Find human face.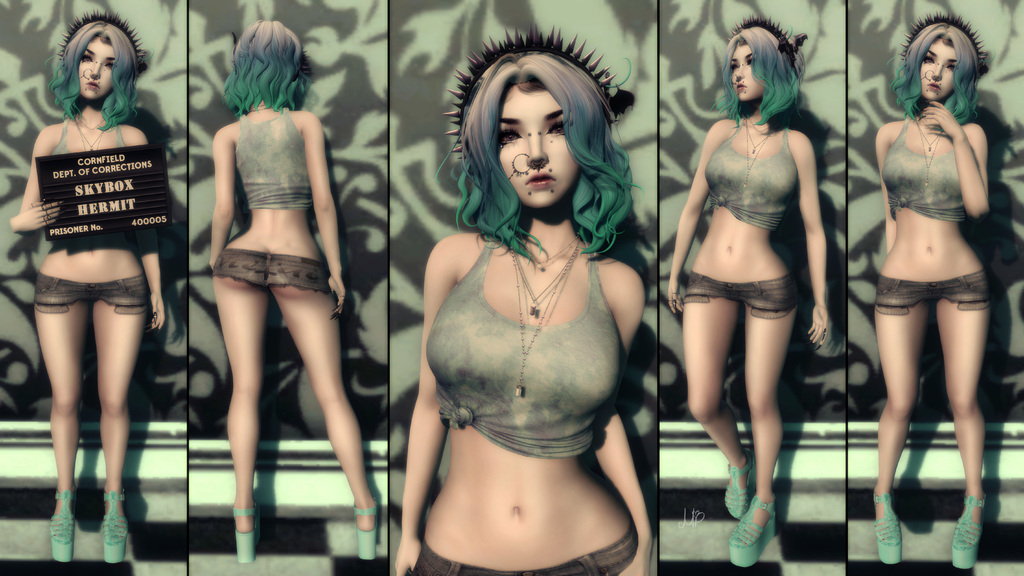
731/44/767/103.
